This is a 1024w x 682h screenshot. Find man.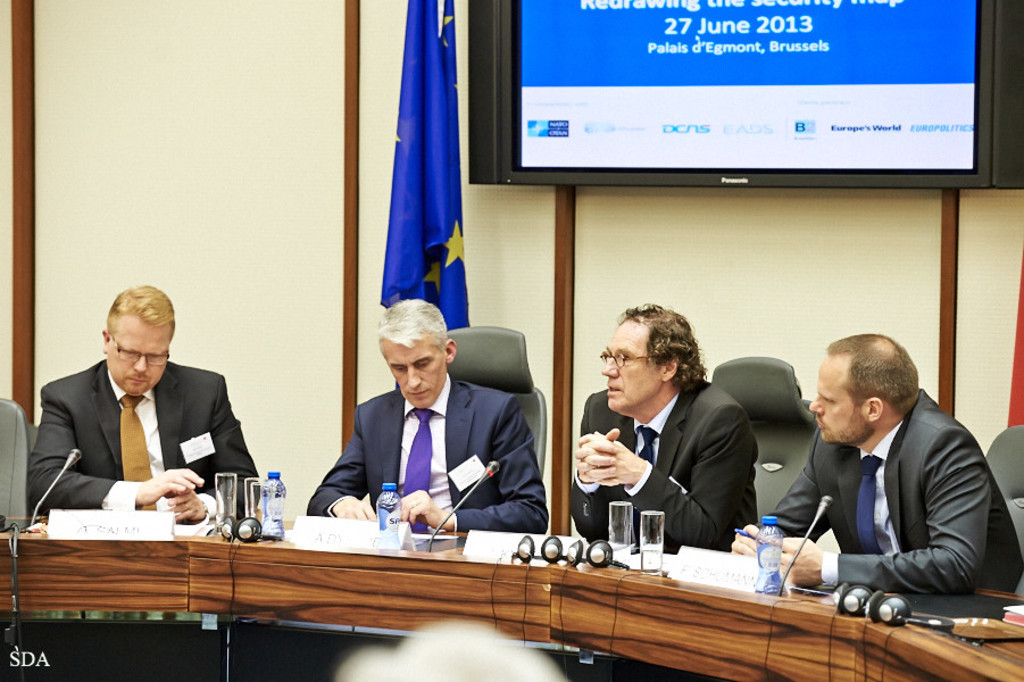
Bounding box: 732, 322, 1023, 591.
